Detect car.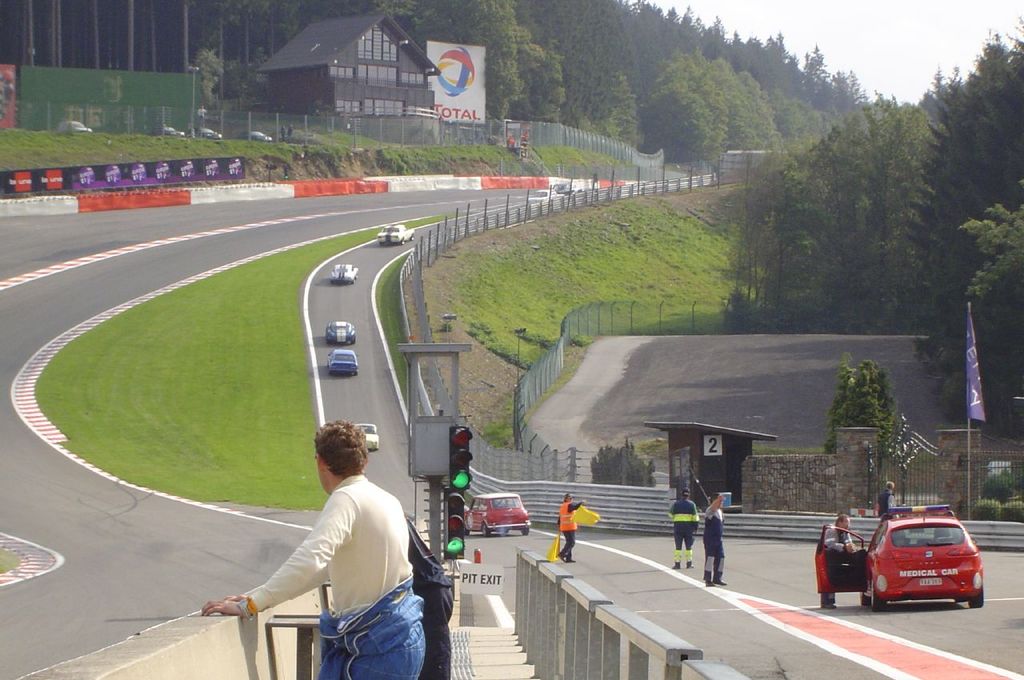
Detected at <bbox>532, 188, 566, 200</bbox>.
